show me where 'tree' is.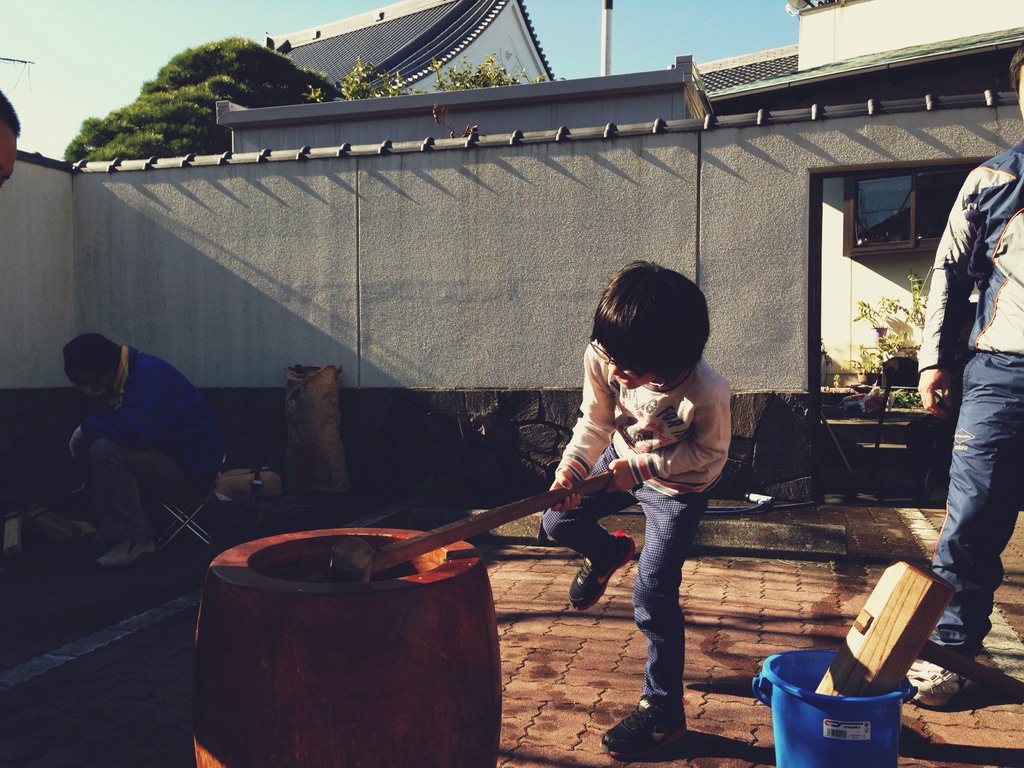
'tree' is at l=294, t=44, r=536, b=95.
